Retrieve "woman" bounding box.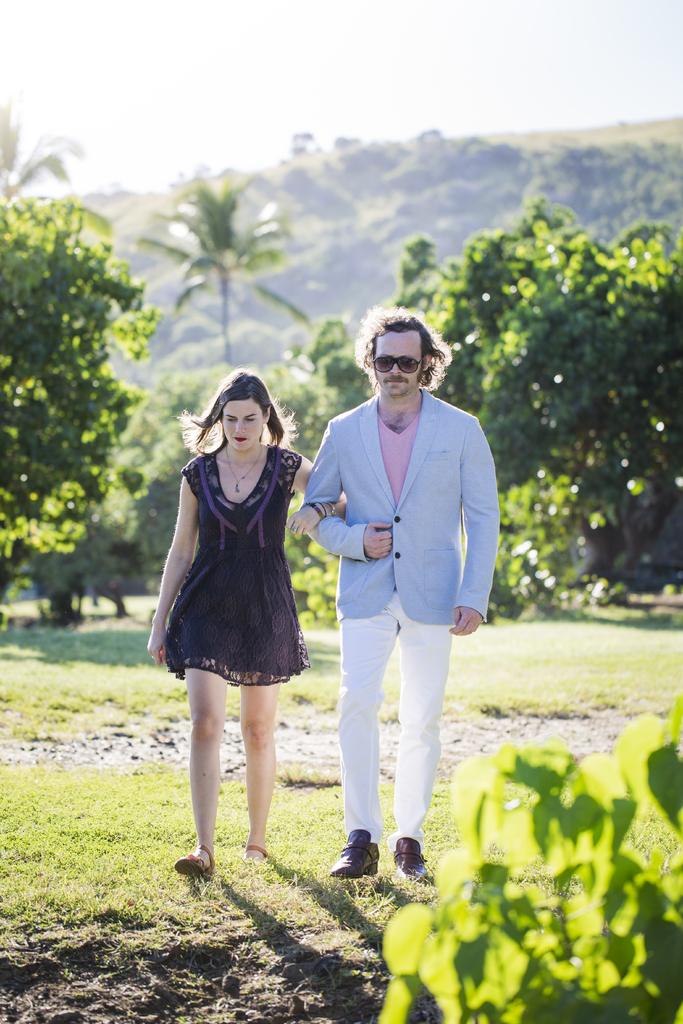
Bounding box: pyautogui.locateOnScreen(148, 381, 324, 805).
